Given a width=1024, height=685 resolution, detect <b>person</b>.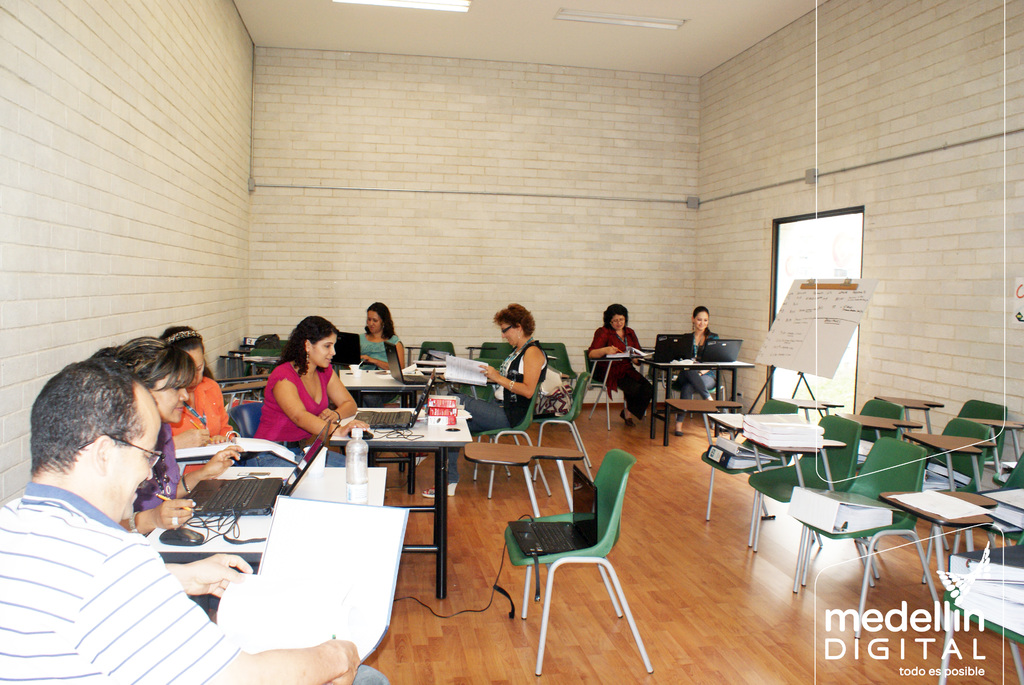
locate(662, 305, 726, 439).
